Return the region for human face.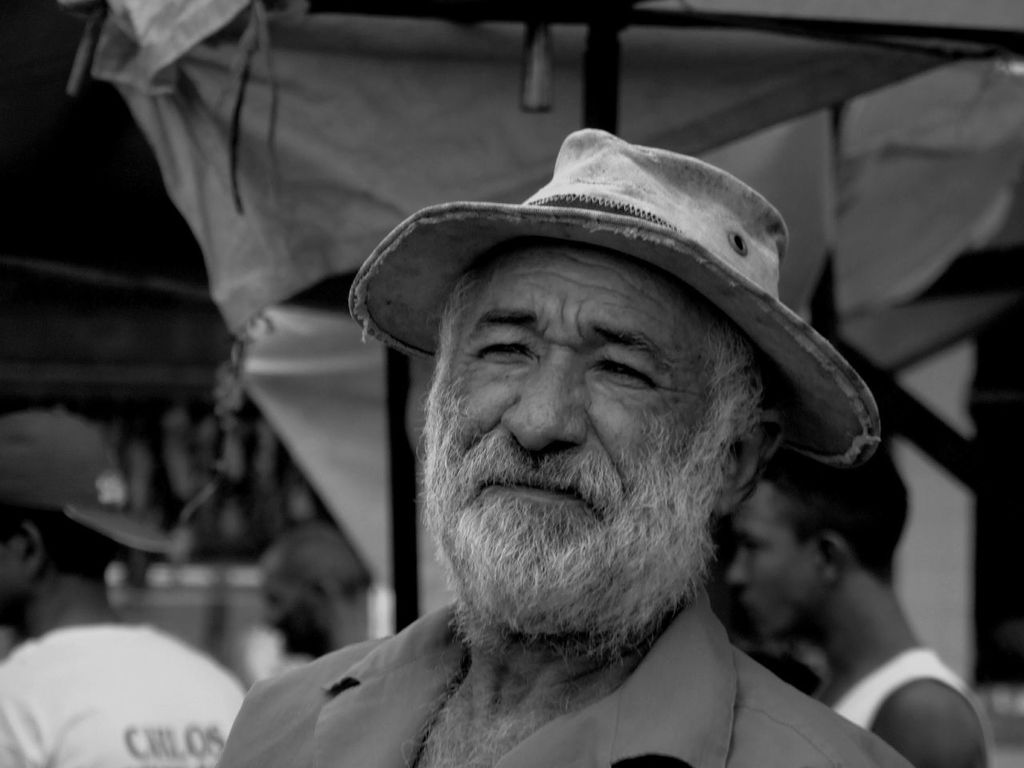
locate(425, 238, 753, 638).
